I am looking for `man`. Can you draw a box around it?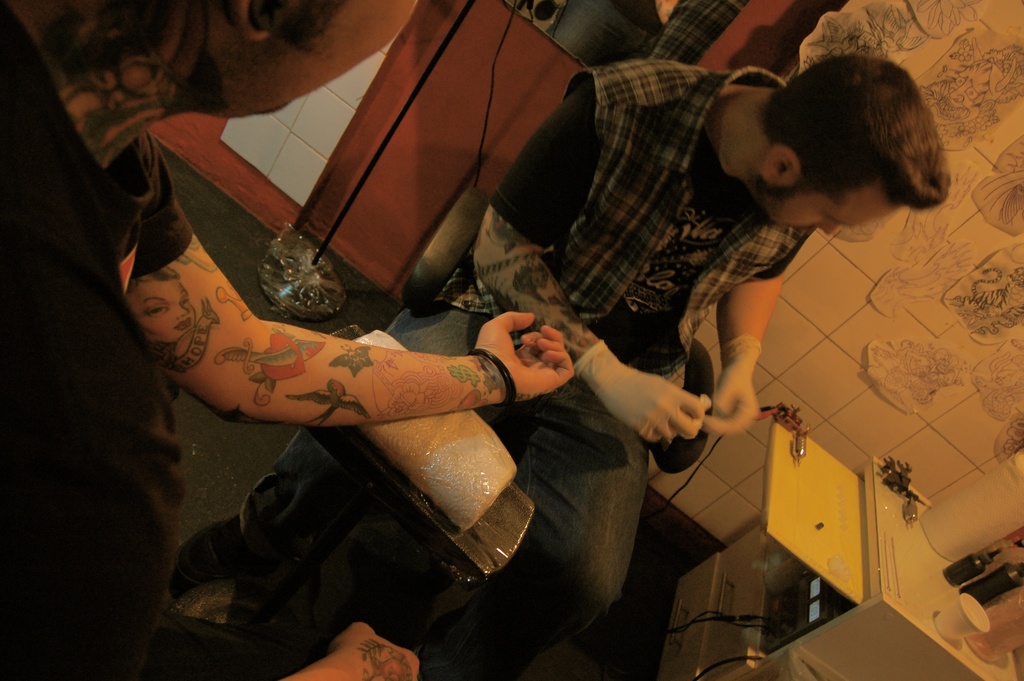
Sure, the bounding box is 0/0/569/680.
